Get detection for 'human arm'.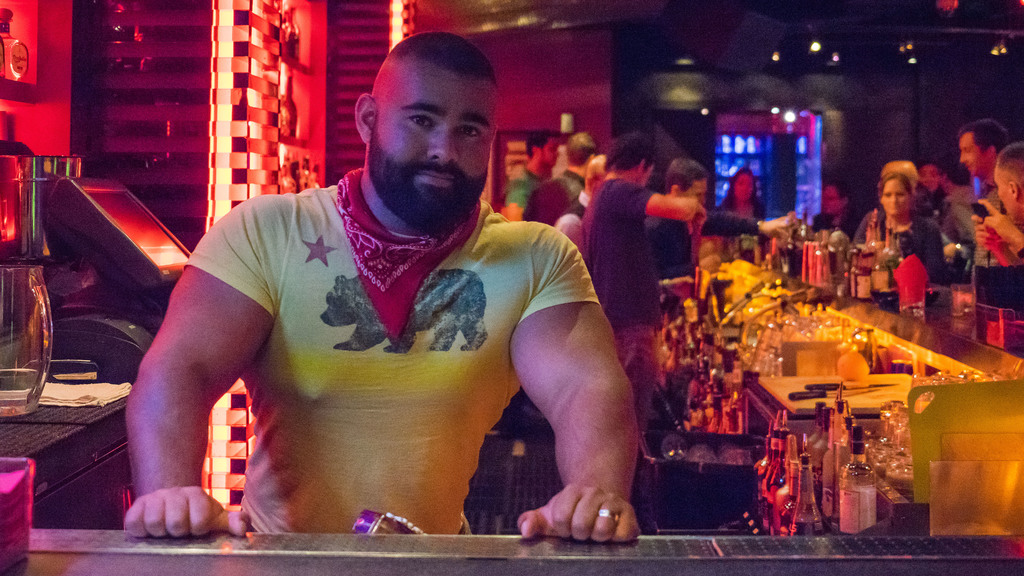
Detection: 490,223,641,540.
